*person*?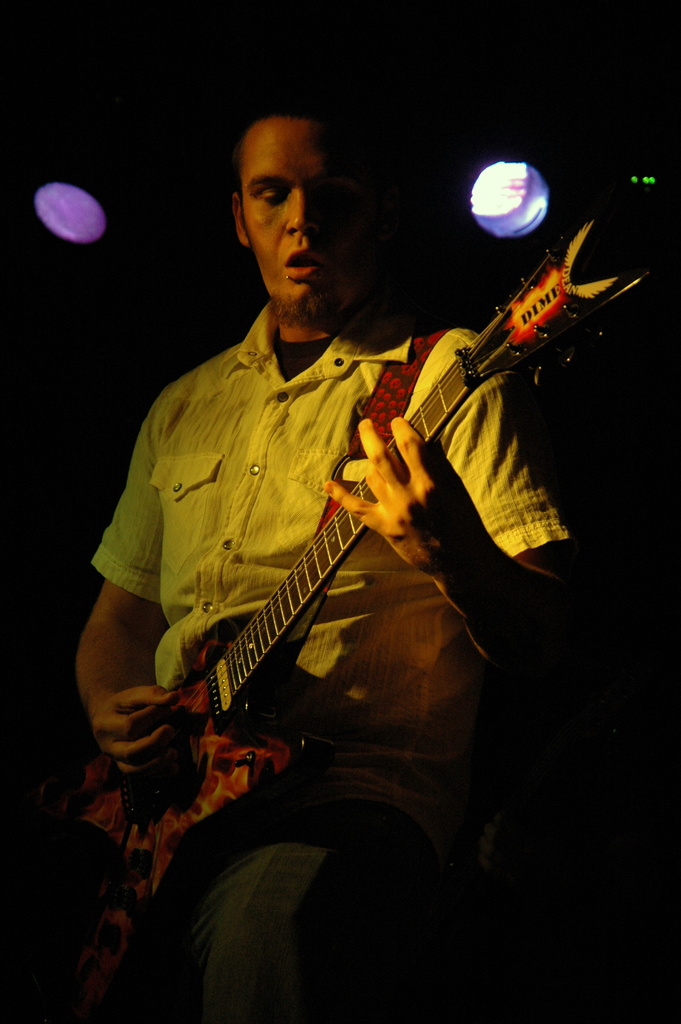
select_region(118, 90, 596, 964)
